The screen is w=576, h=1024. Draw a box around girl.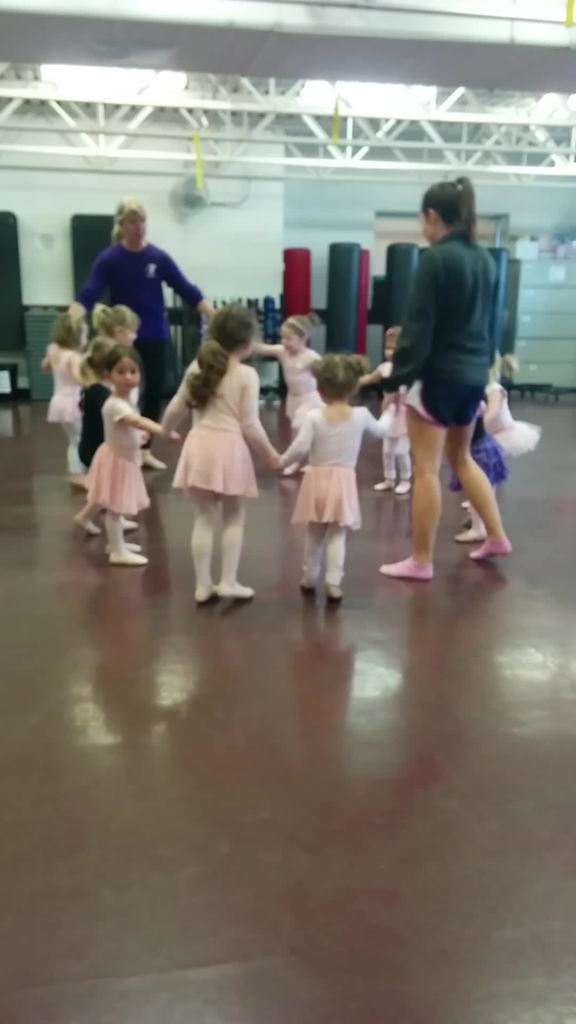
154 298 285 607.
